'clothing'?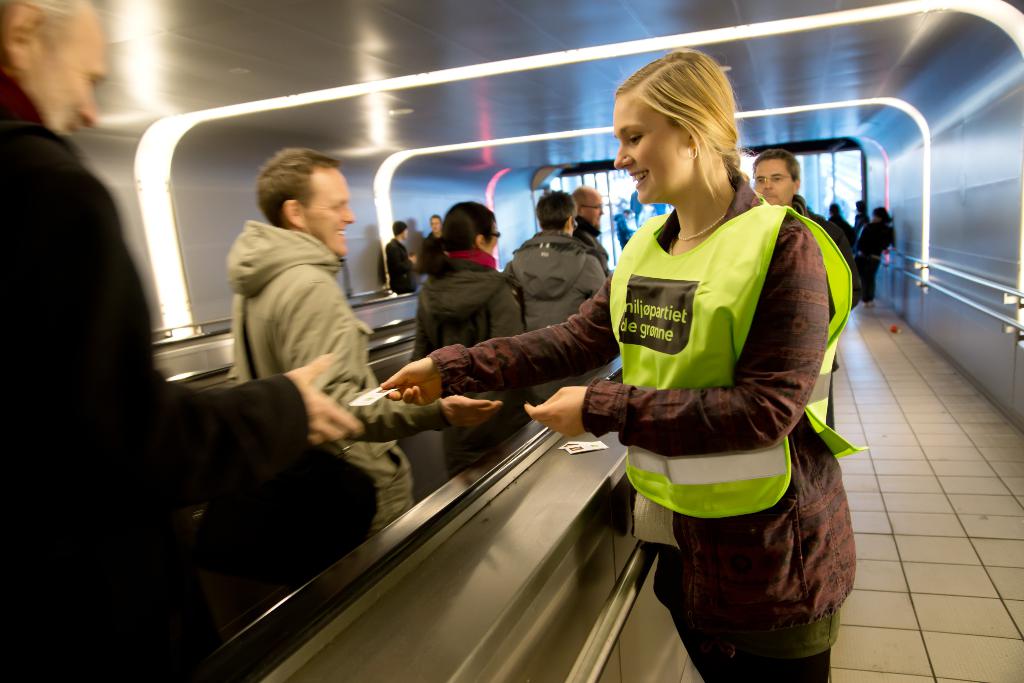
(x1=417, y1=240, x2=524, y2=466)
